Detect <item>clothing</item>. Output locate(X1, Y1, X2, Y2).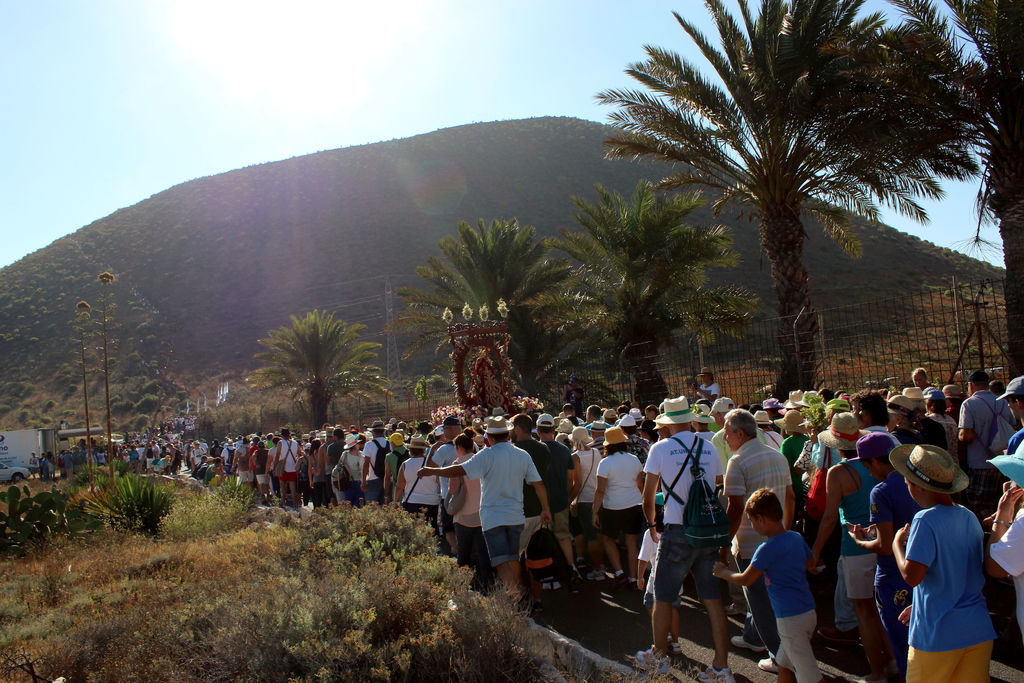
locate(649, 525, 732, 604).
